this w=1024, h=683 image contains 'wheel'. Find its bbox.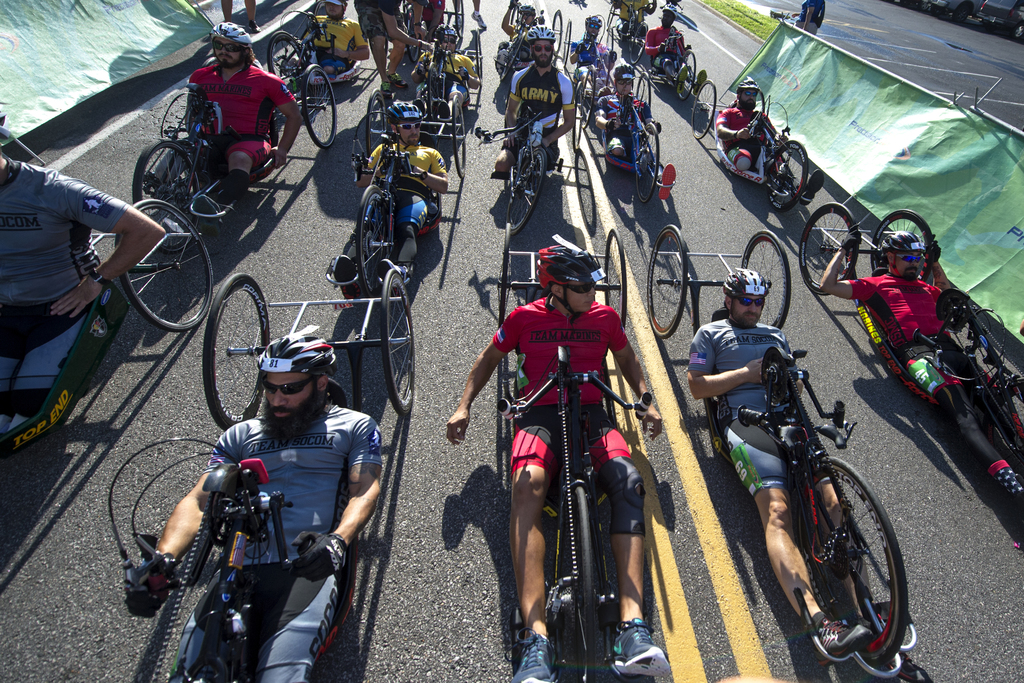
[x1=571, y1=81, x2=586, y2=149].
